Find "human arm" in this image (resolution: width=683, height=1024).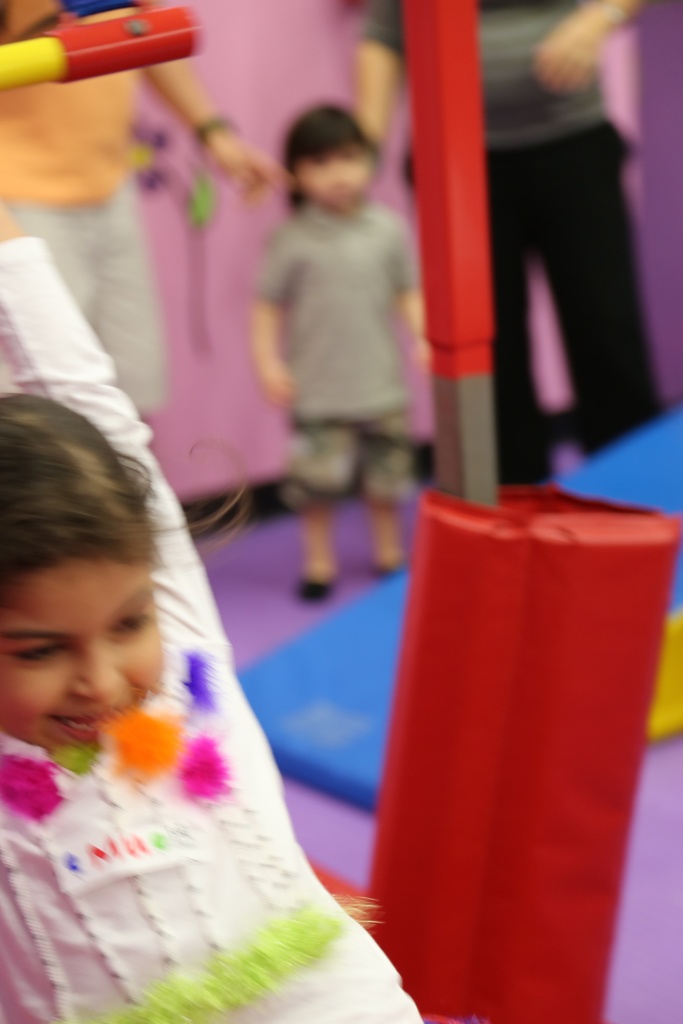
x1=396 y1=211 x2=436 y2=381.
